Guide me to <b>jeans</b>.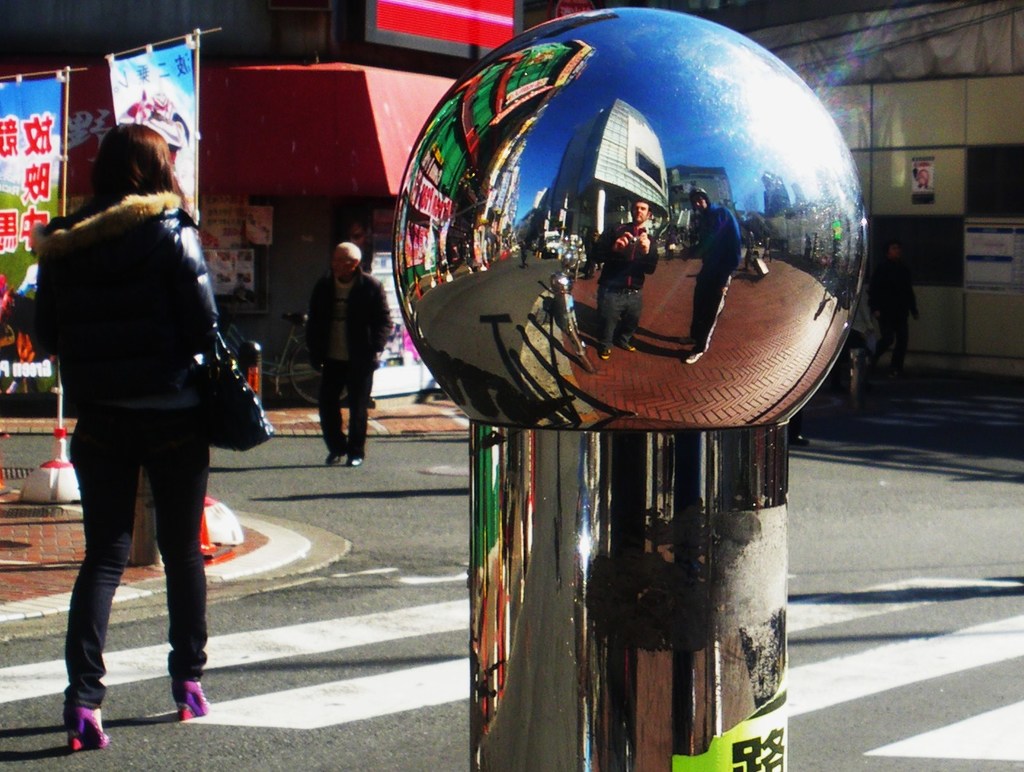
Guidance: [x1=65, y1=406, x2=212, y2=713].
